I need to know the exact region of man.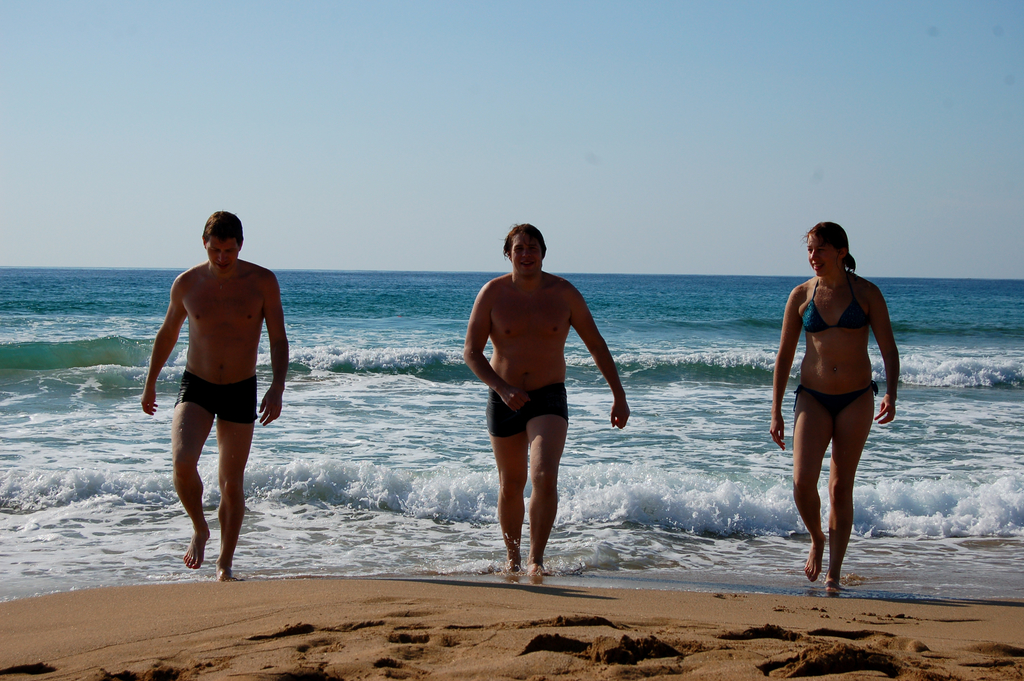
Region: 455, 224, 629, 574.
